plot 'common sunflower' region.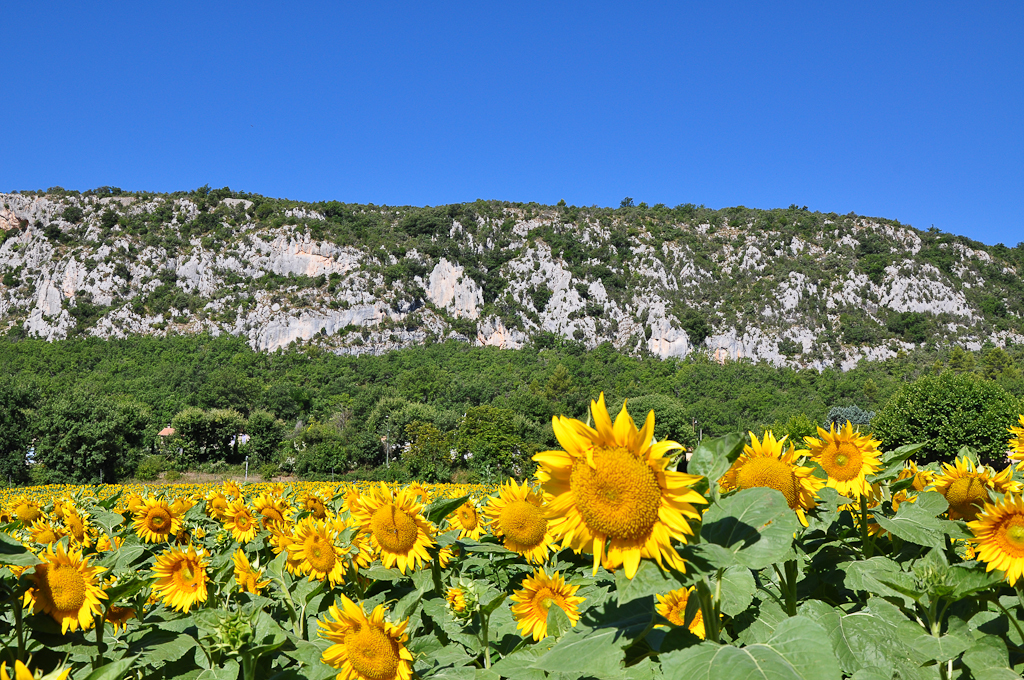
Plotted at 971, 488, 1023, 585.
